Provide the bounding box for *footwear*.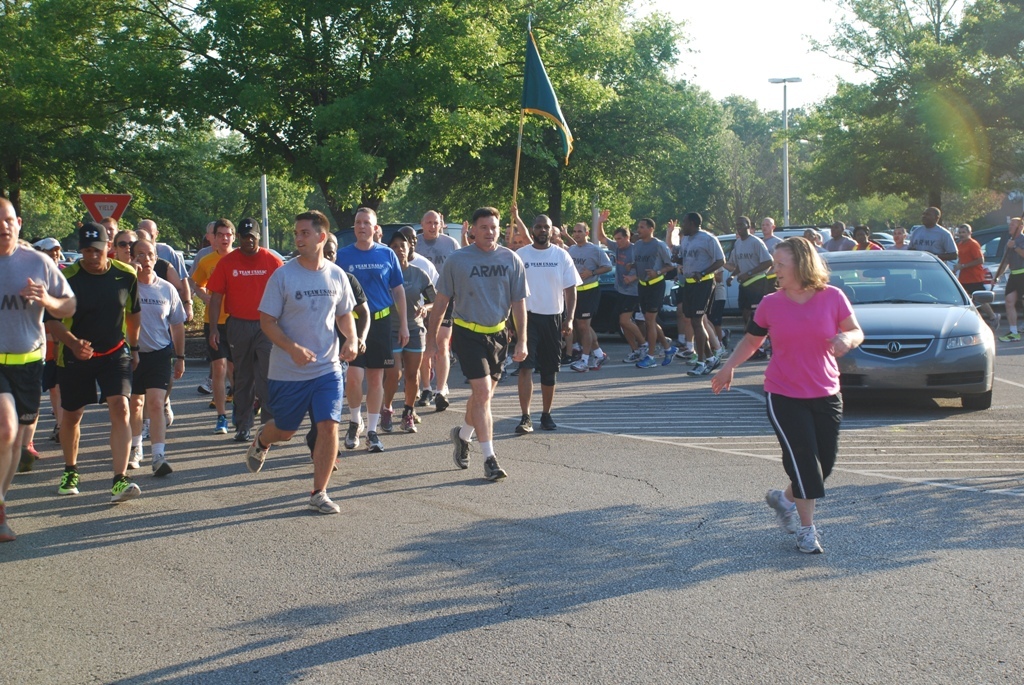
region(509, 412, 532, 437).
